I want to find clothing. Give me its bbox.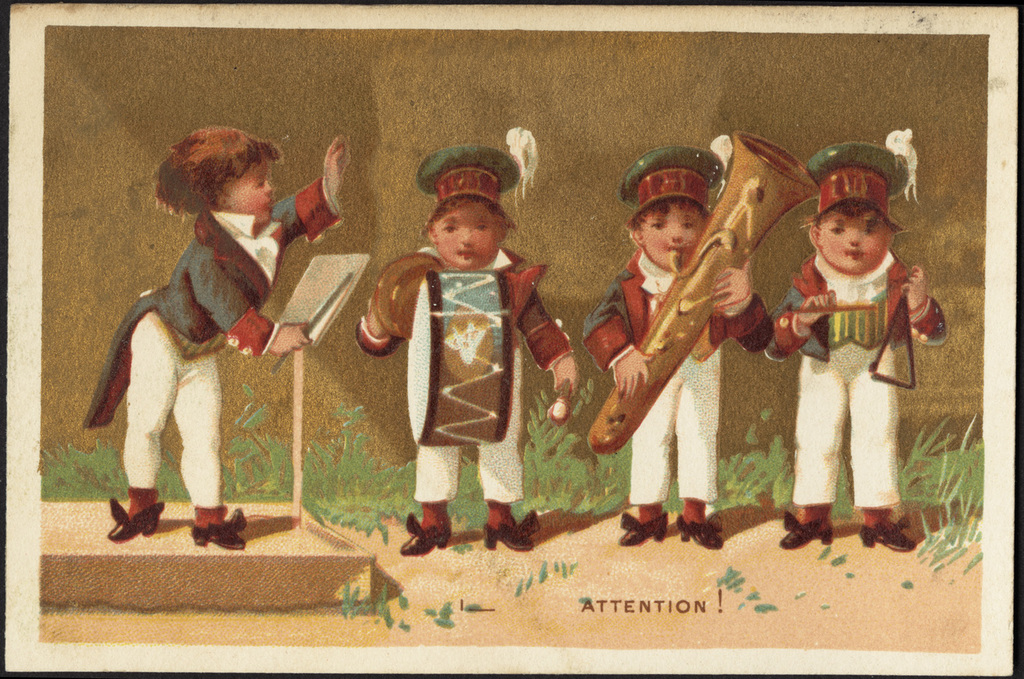
detection(356, 242, 572, 508).
